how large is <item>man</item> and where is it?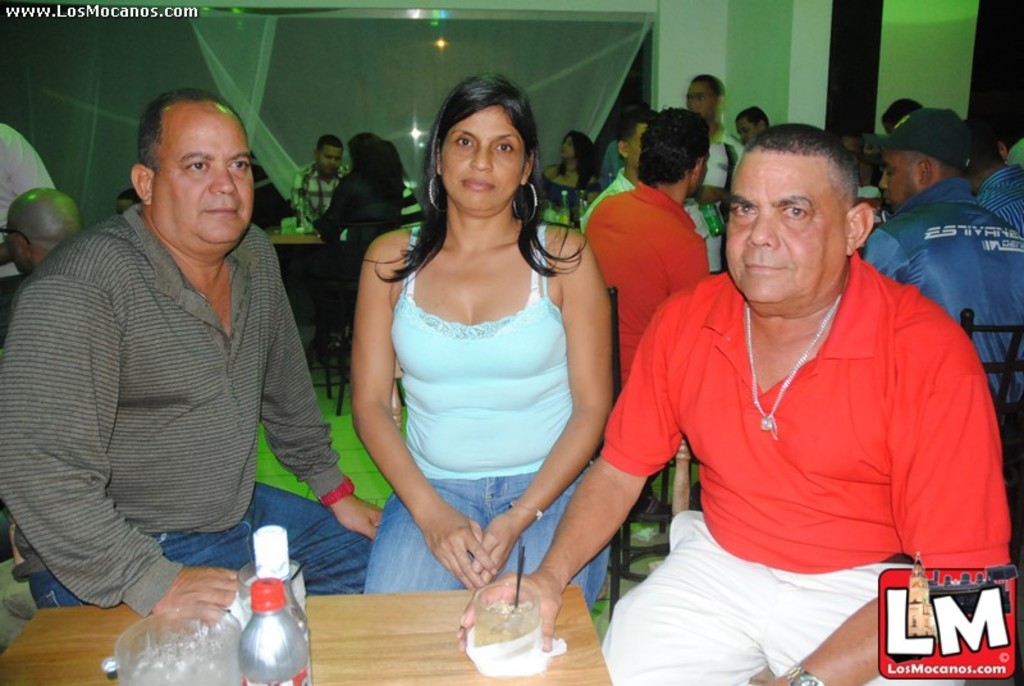
Bounding box: (x1=582, y1=104, x2=709, y2=523).
